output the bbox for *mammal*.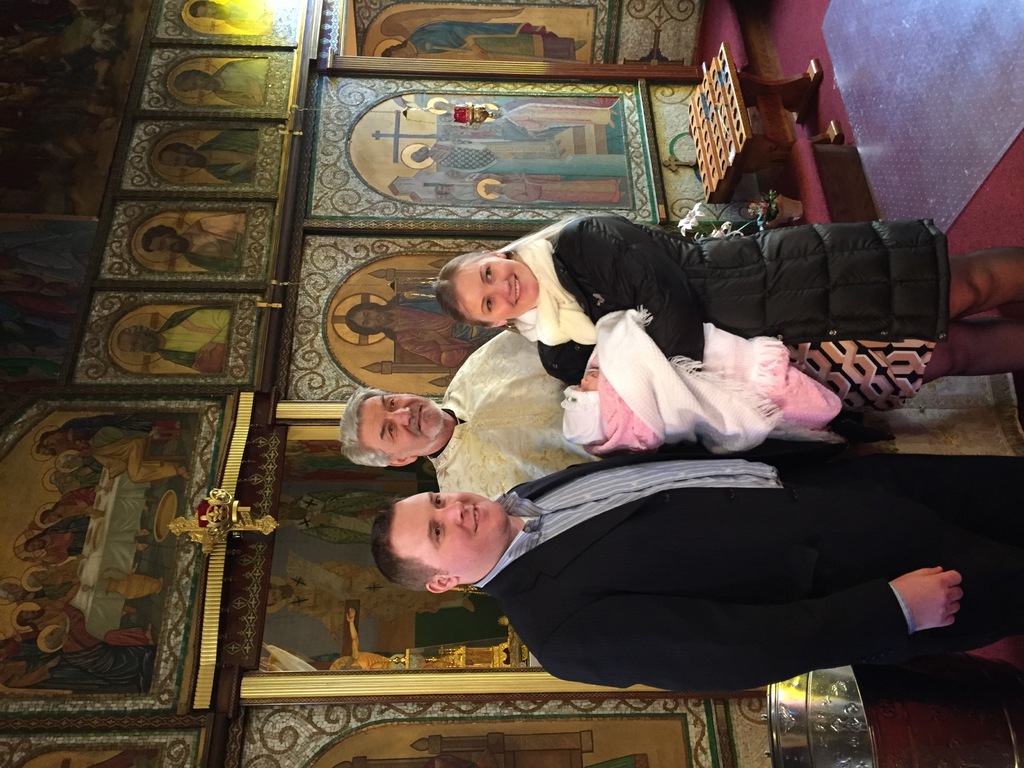
<box>189,0,272,35</box>.
